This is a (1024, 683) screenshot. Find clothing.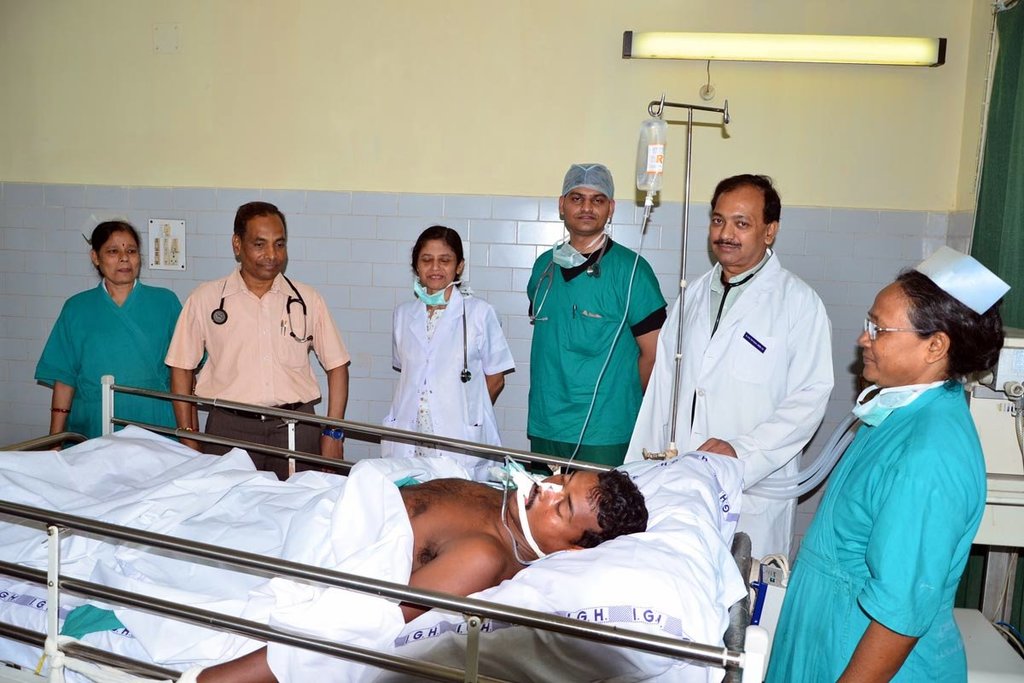
Bounding box: [33,277,187,437].
